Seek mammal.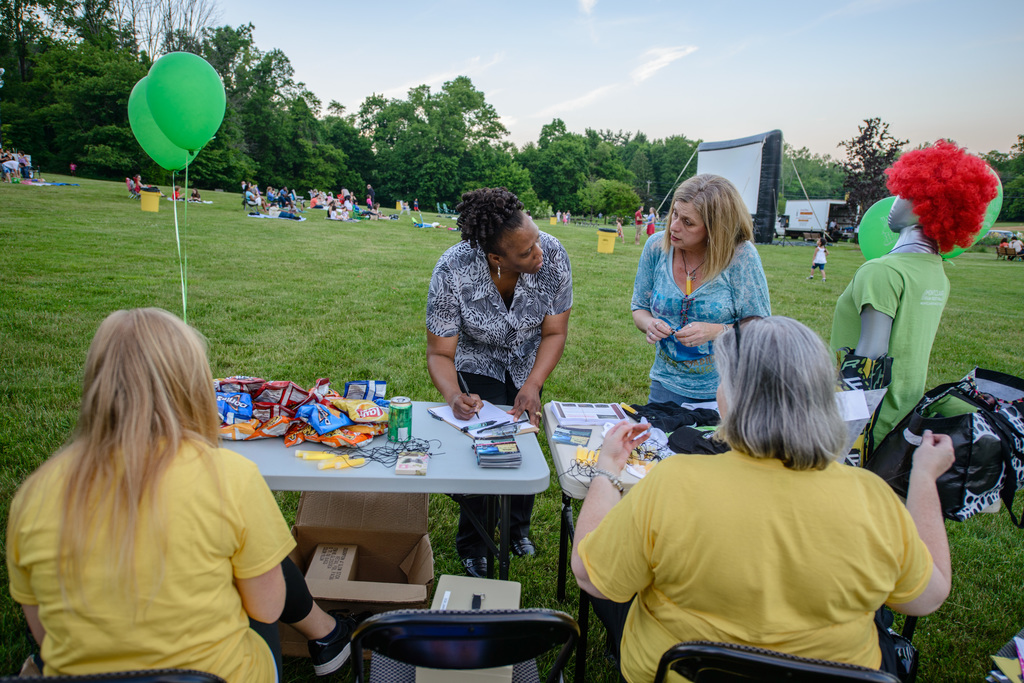
box=[852, 225, 858, 244].
